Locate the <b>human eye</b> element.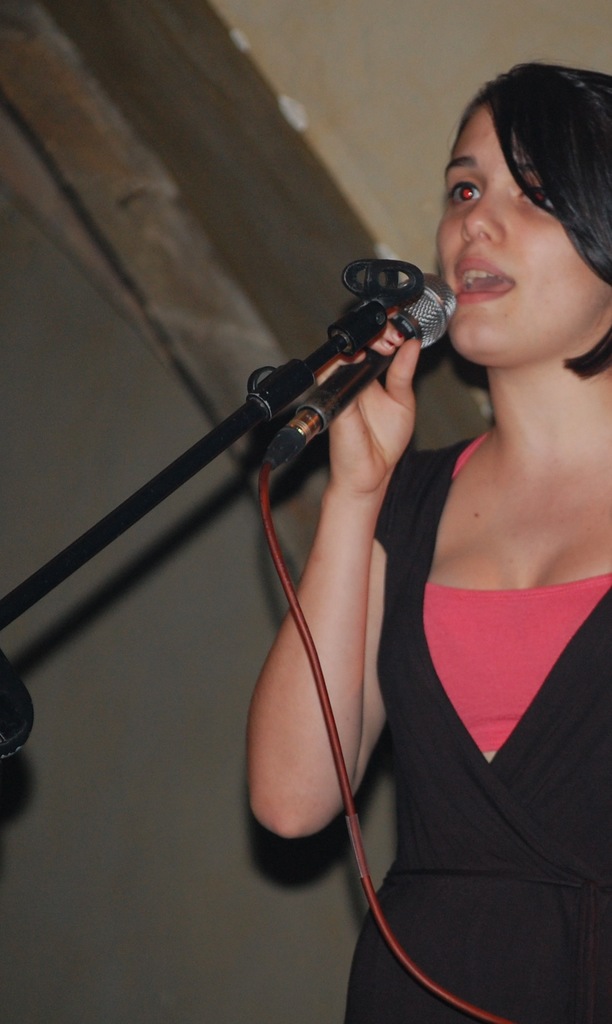
Element bbox: [left=513, top=175, right=561, bottom=216].
